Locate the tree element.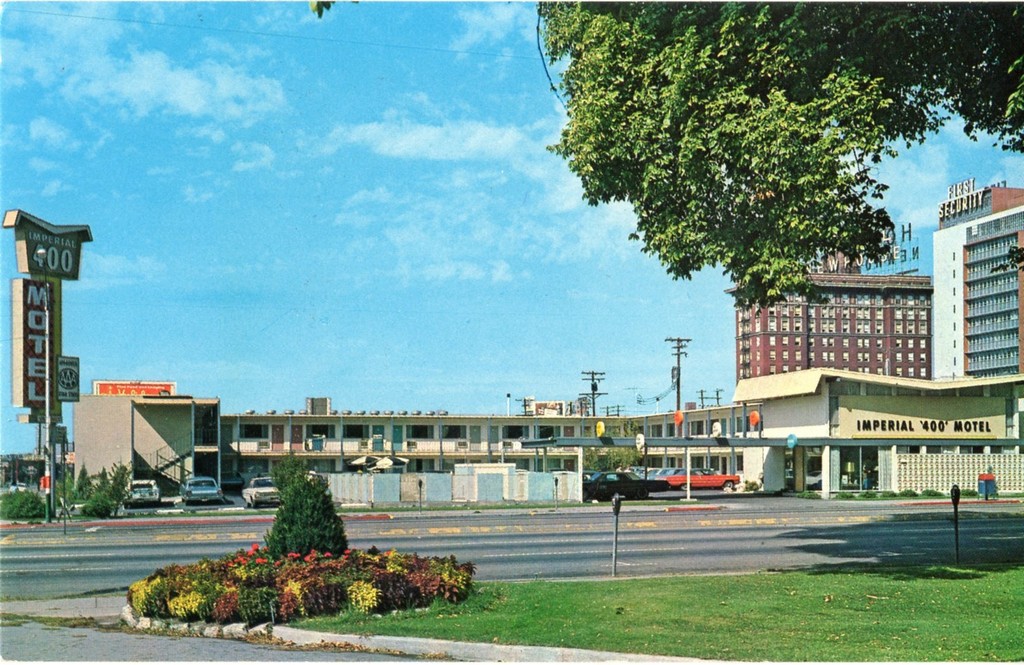
Element bbox: (left=537, top=2, right=1022, bottom=318).
